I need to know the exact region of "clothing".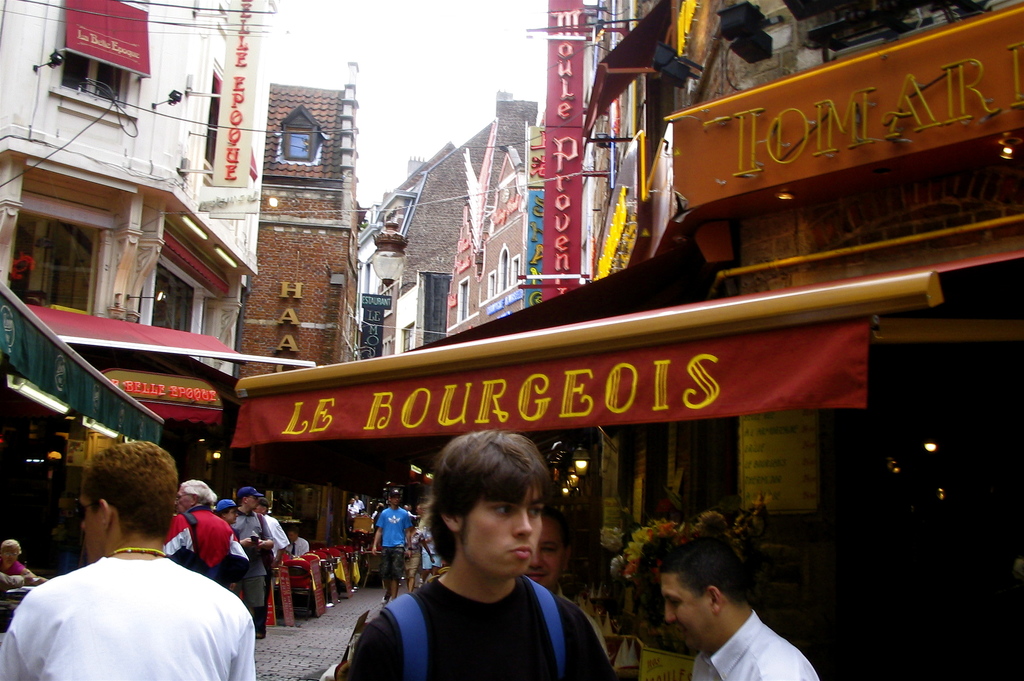
Region: Rect(288, 538, 309, 552).
